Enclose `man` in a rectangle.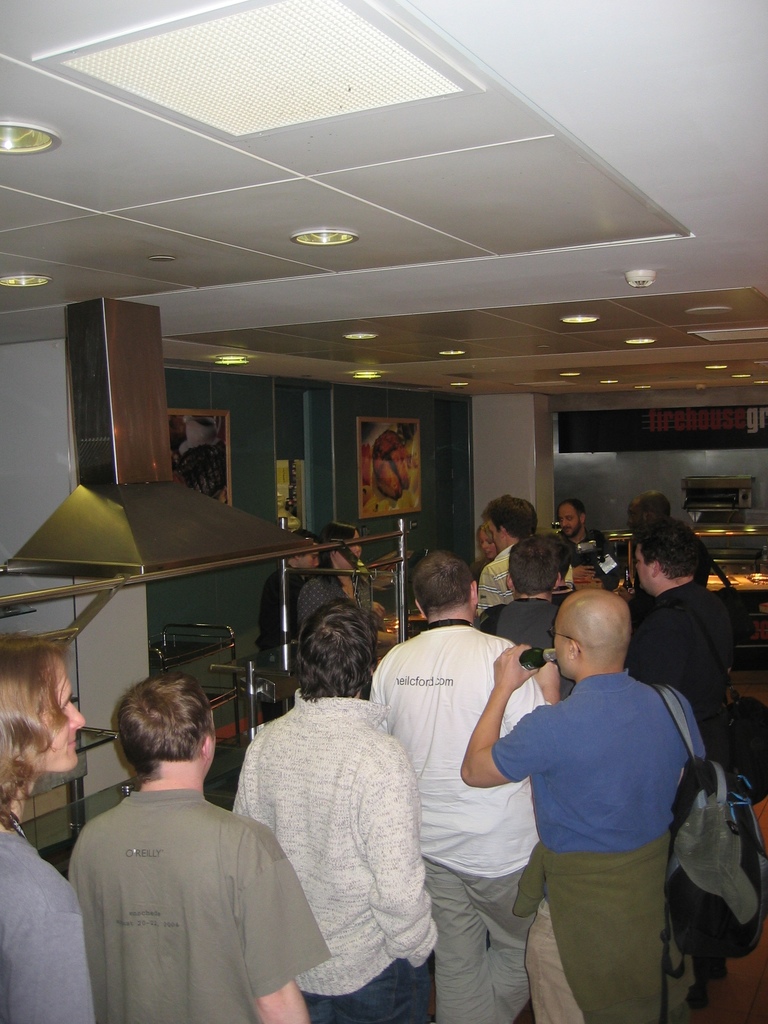
[237,596,456,1014].
